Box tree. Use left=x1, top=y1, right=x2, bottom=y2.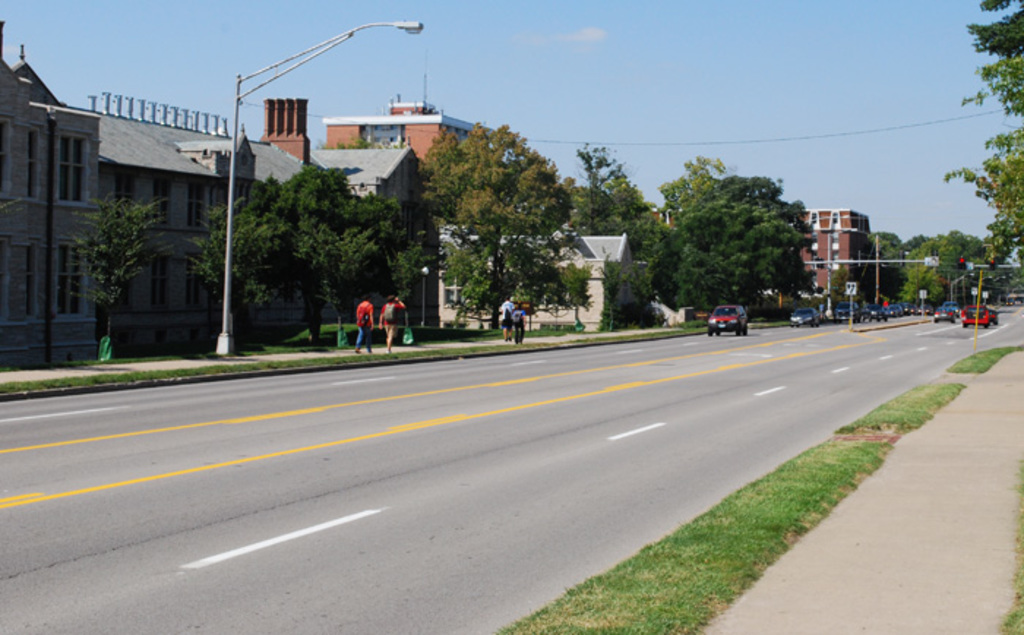
left=367, top=227, right=440, bottom=331.
